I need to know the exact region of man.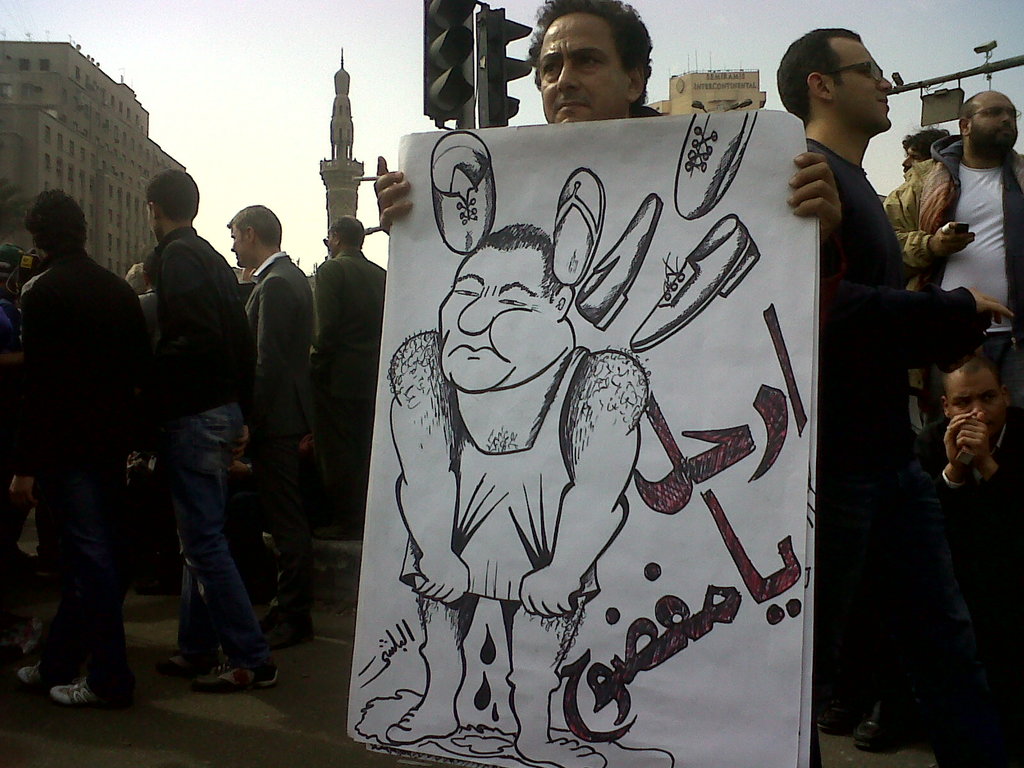
Region: (x1=371, y1=0, x2=840, y2=233).
